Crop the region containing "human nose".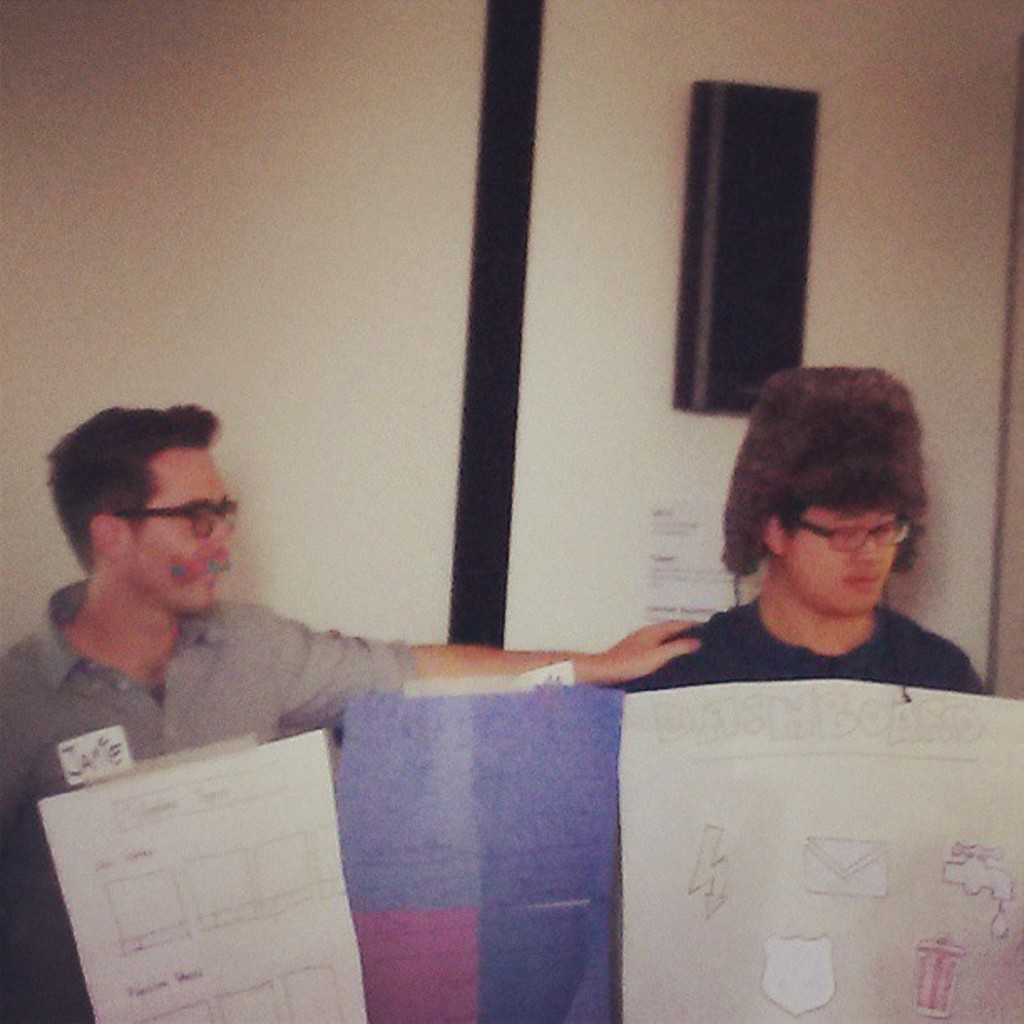
Crop region: locate(202, 522, 231, 552).
